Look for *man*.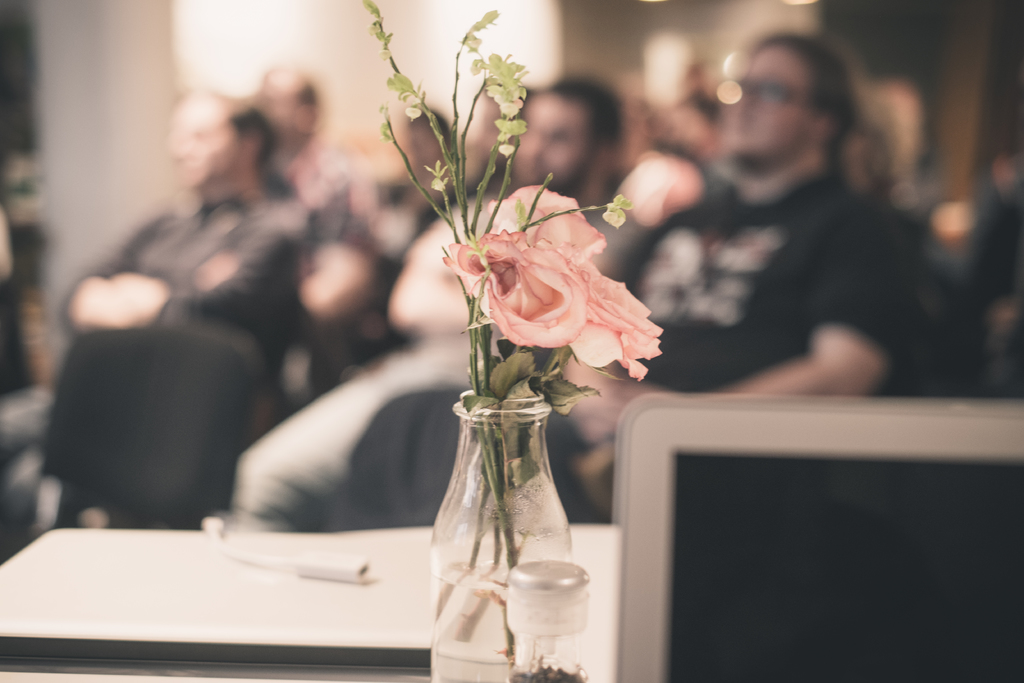
Found: detection(220, 82, 656, 542).
